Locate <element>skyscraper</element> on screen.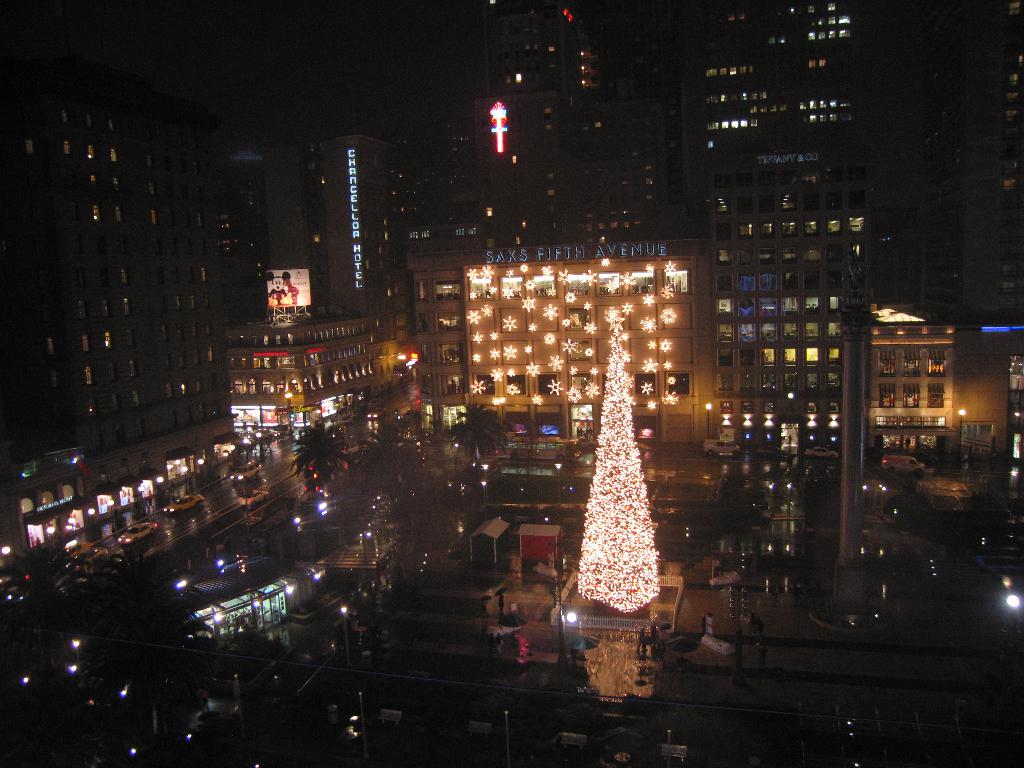
On screen at region(487, 0, 666, 252).
